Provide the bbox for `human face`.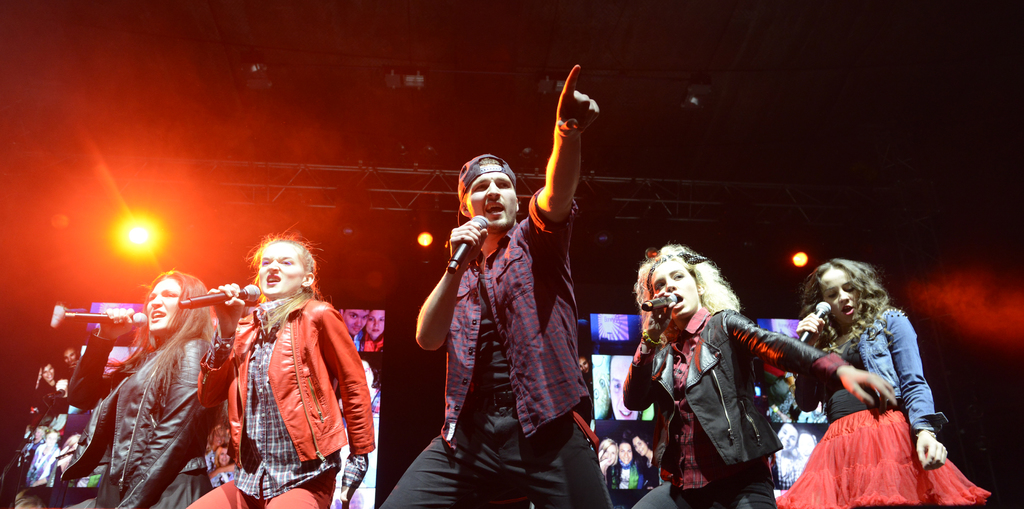
<box>620,440,634,460</box>.
